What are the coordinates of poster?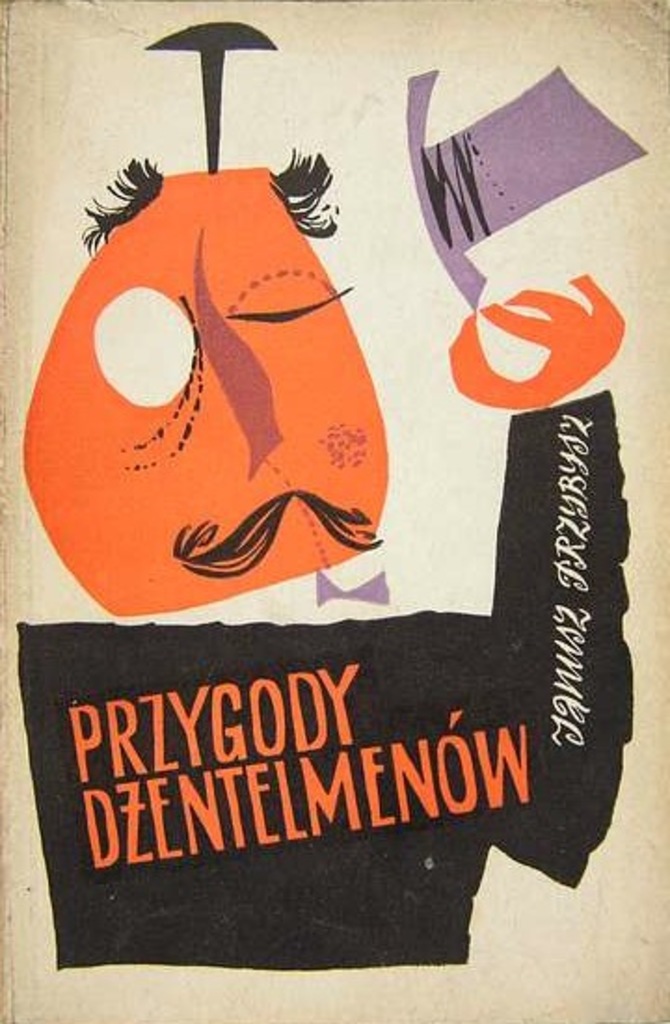
x1=0, y1=0, x2=668, y2=1022.
